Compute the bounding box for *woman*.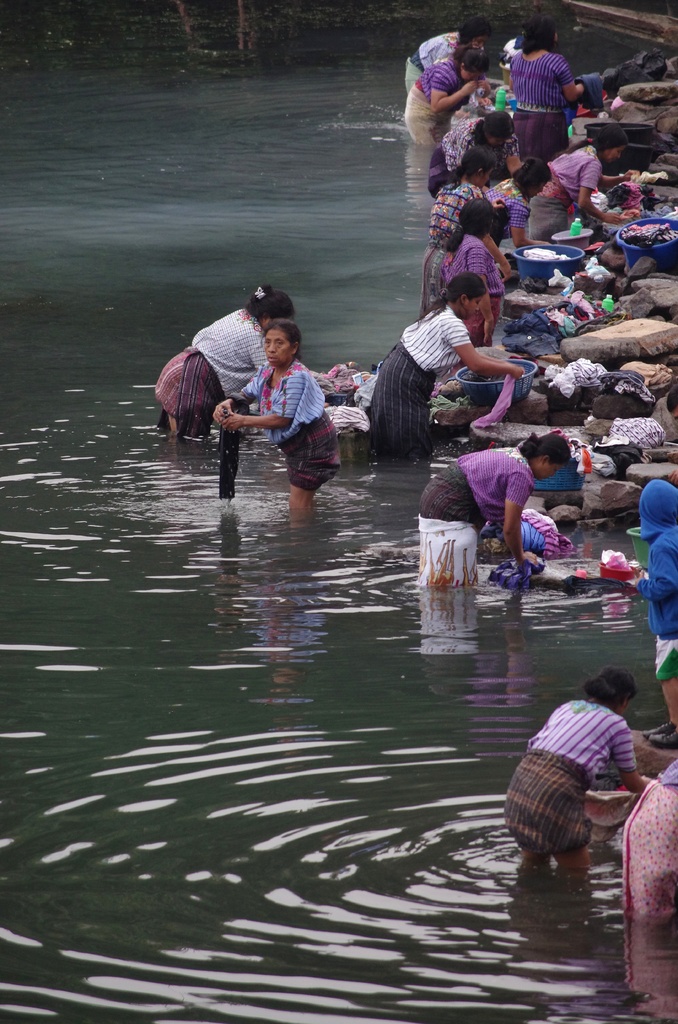
[419,420,576,593].
